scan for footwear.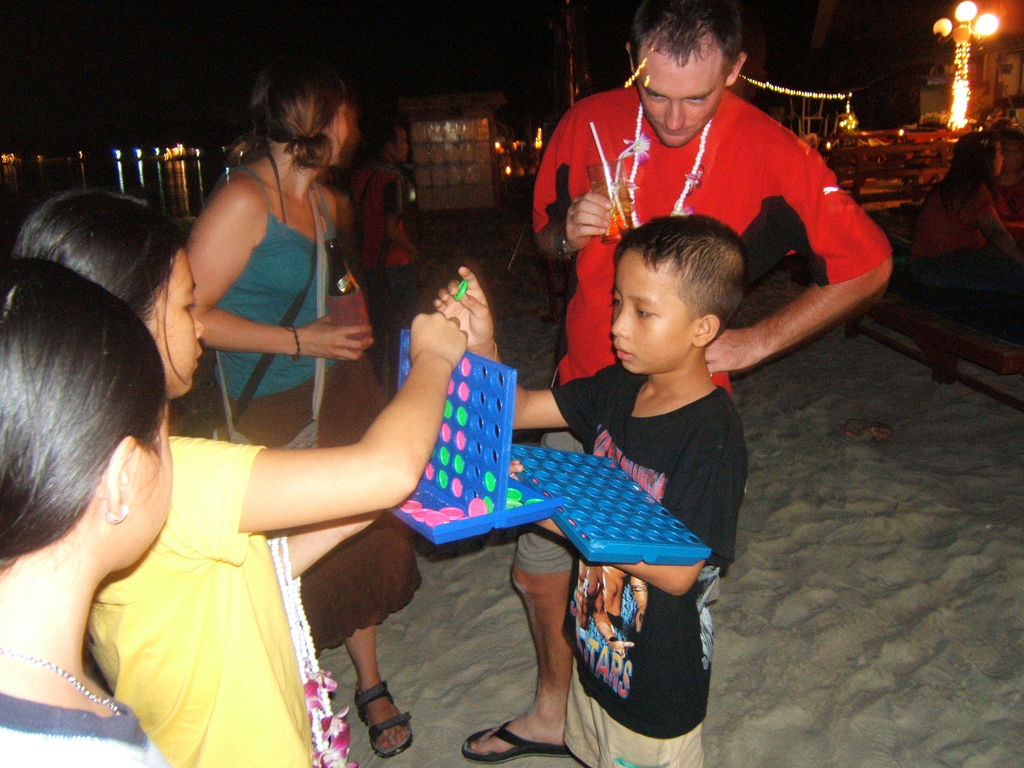
Scan result: 329/648/392/749.
